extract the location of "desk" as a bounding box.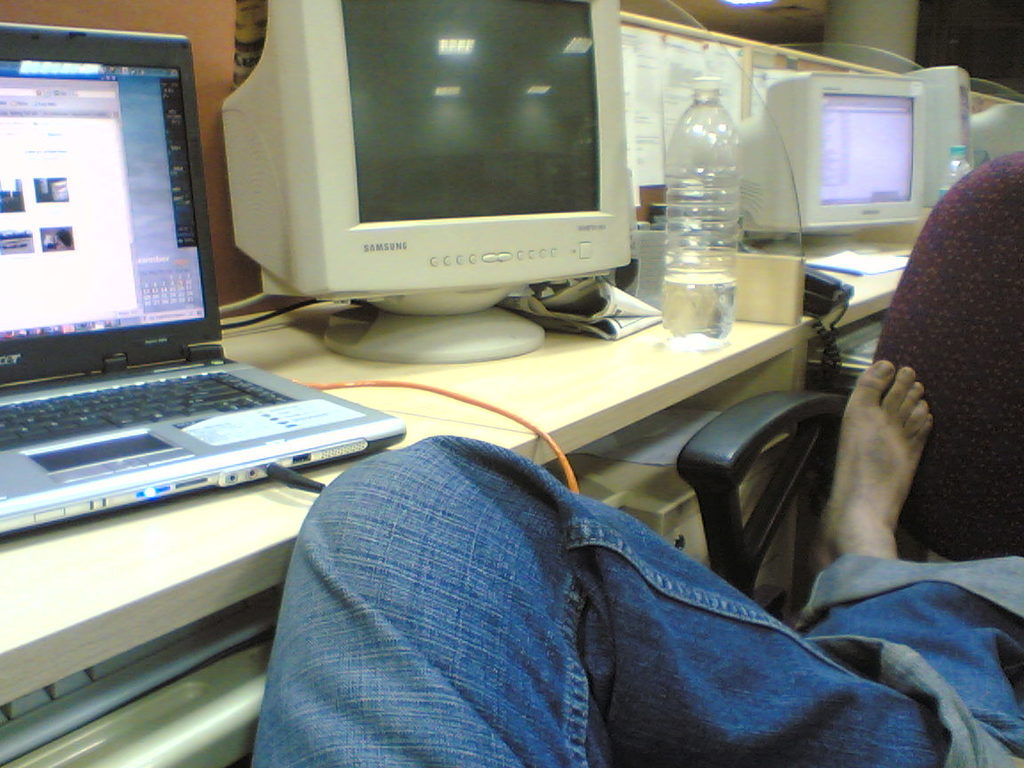
locate(0, 18, 1023, 766).
